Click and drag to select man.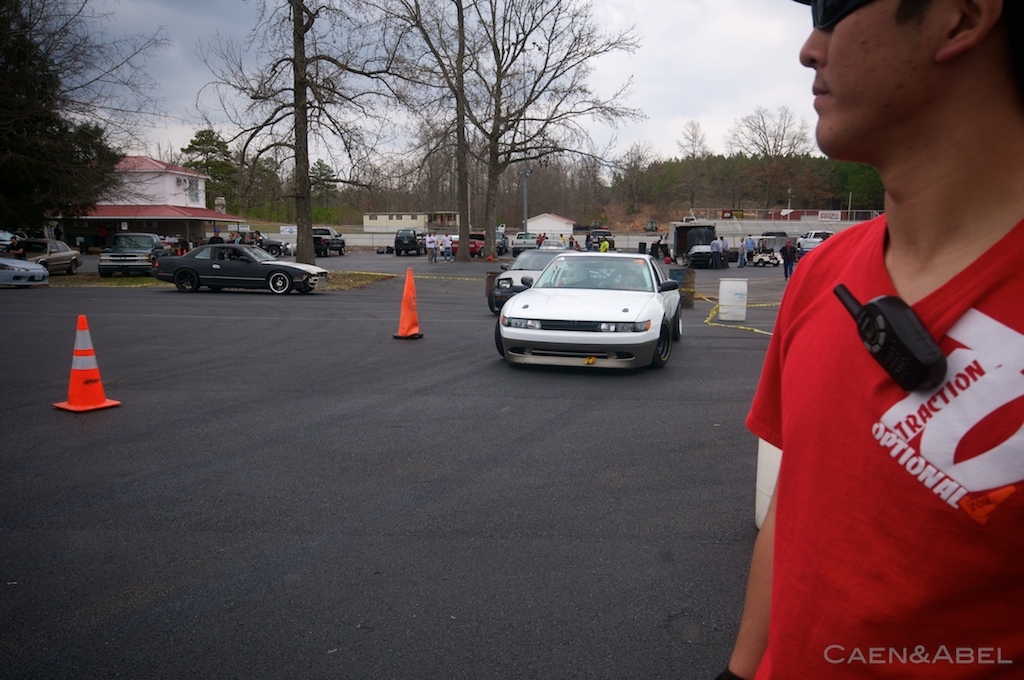
Selection: region(421, 229, 436, 266).
